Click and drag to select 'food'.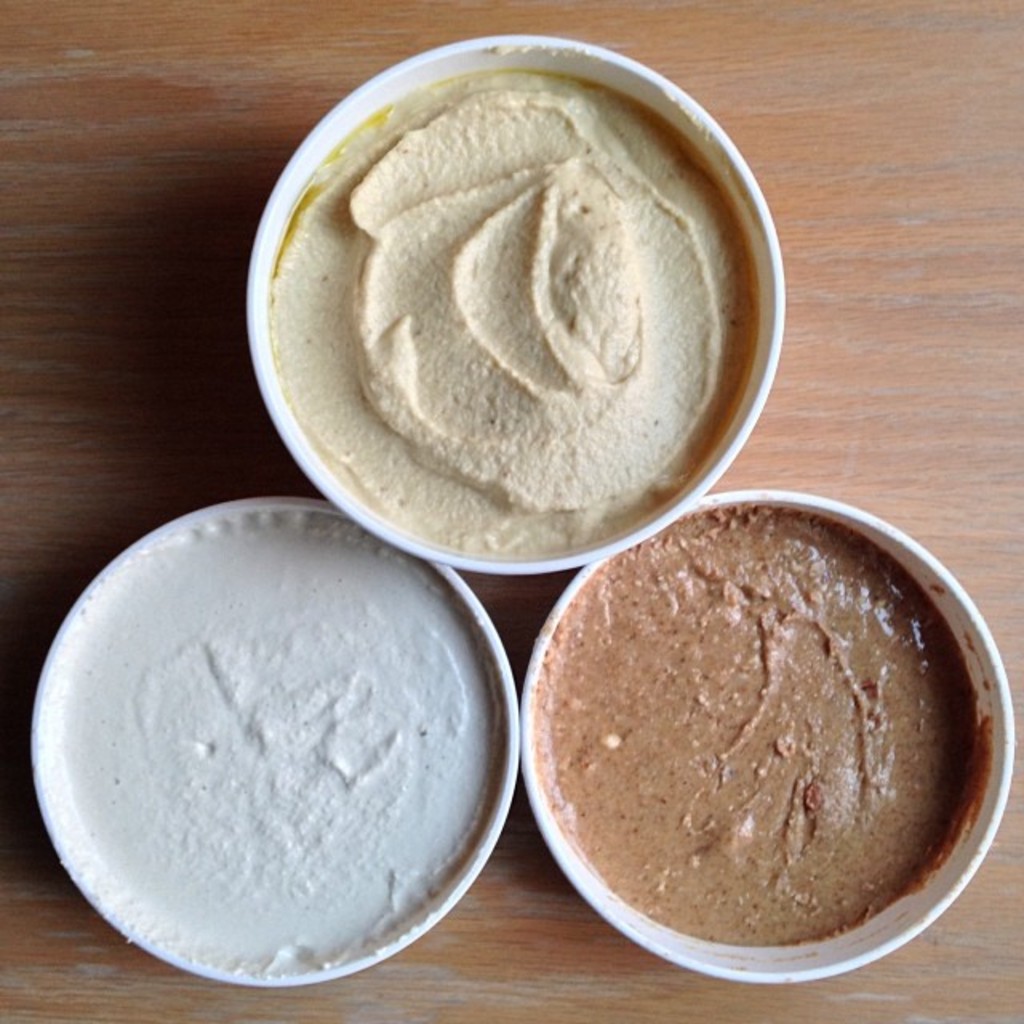
Selection: {"left": 26, "top": 502, "right": 507, "bottom": 982}.
